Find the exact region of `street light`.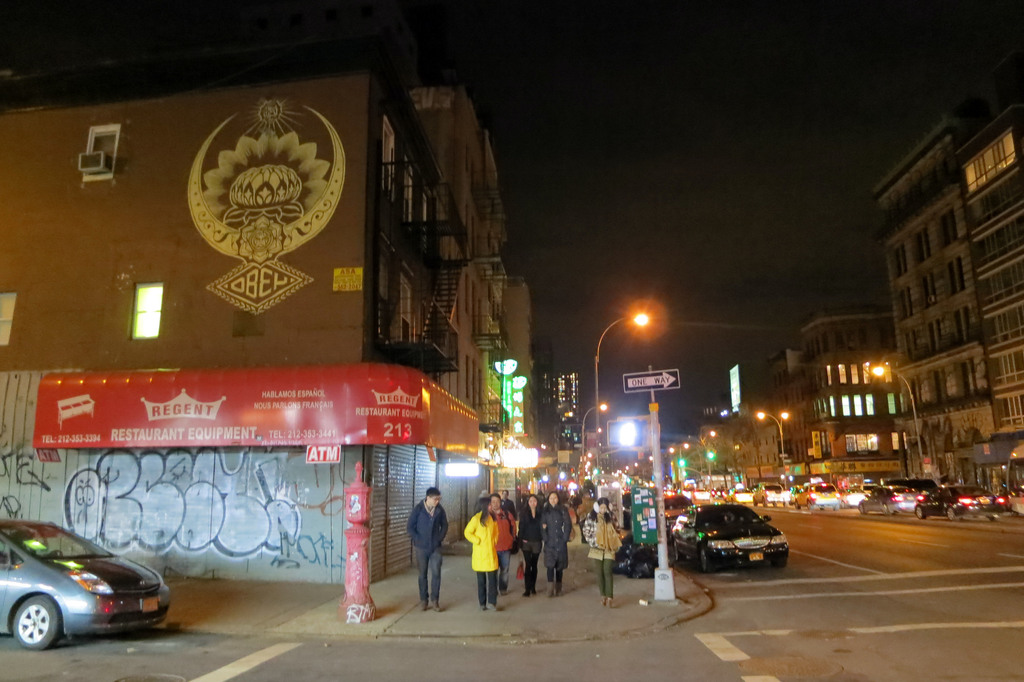
Exact region: <bbox>667, 442, 693, 469</bbox>.
